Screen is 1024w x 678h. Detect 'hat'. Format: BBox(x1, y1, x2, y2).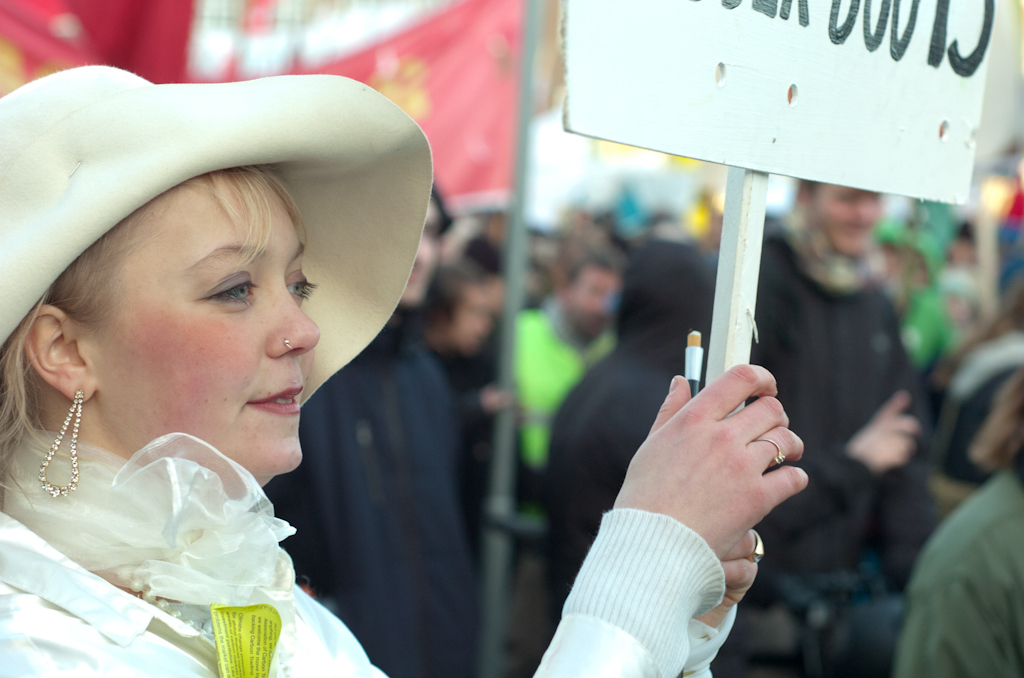
BBox(0, 62, 438, 408).
